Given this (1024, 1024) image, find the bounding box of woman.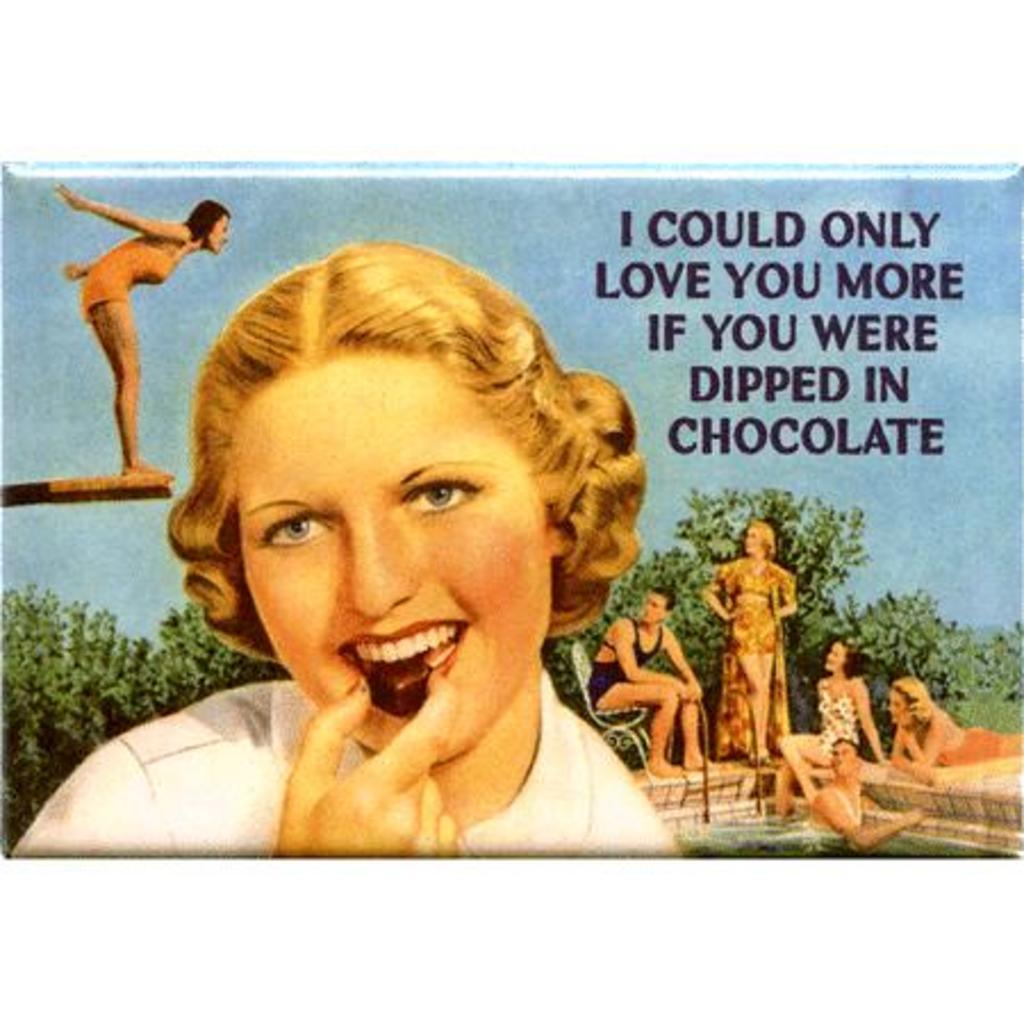
box(783, 633, 881, 819).
